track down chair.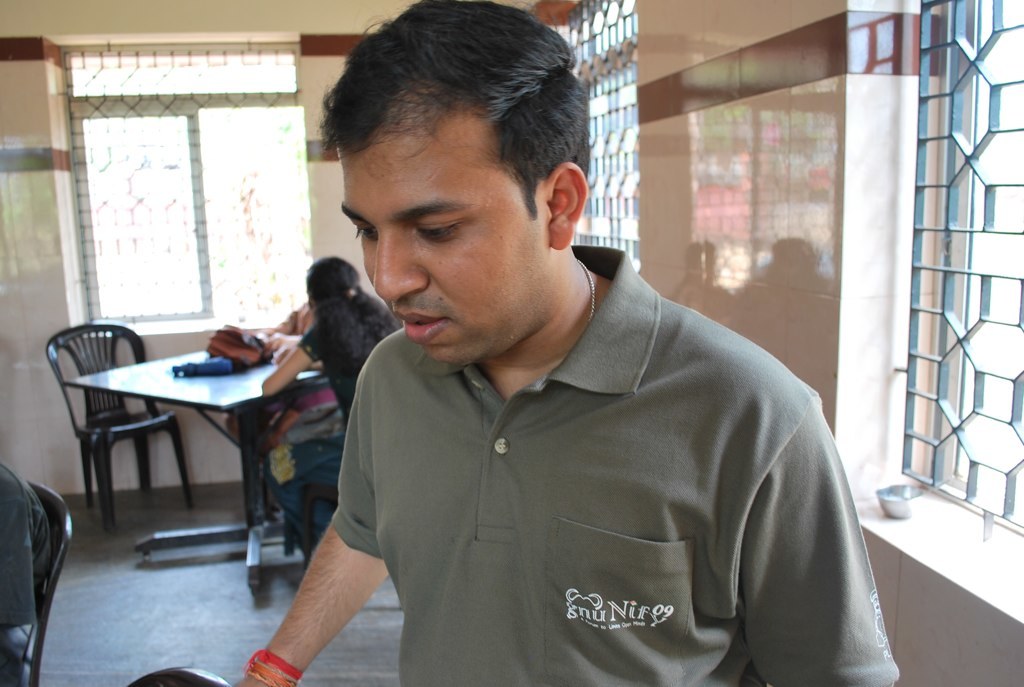
Tracked to <box>126,667,232,686</box>.
